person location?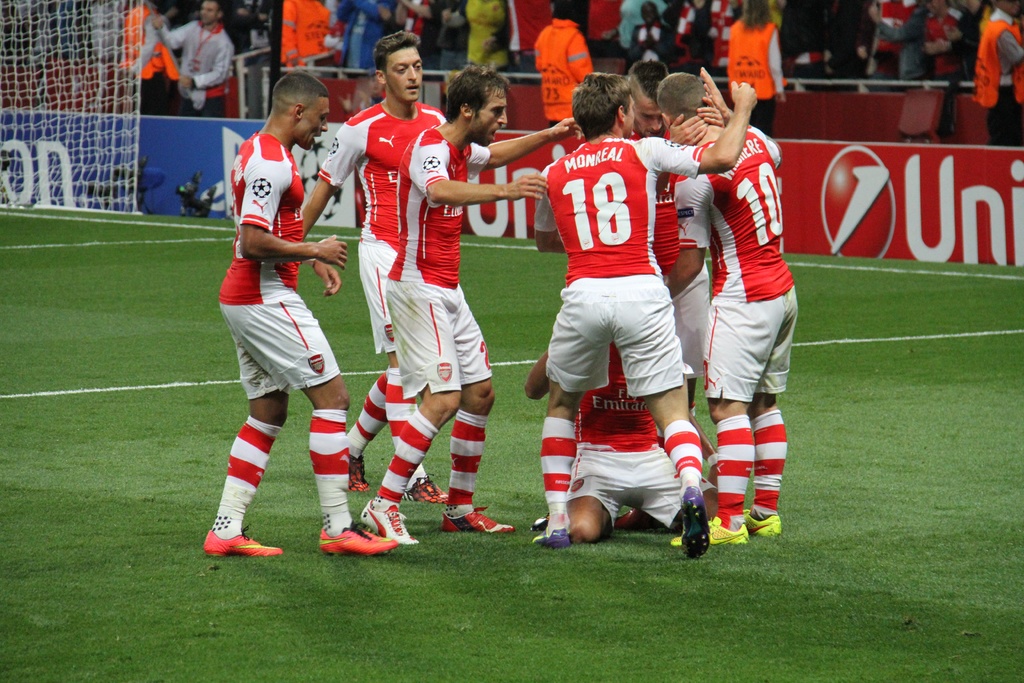
x1=657, y1=64, x2=803, y2=548
